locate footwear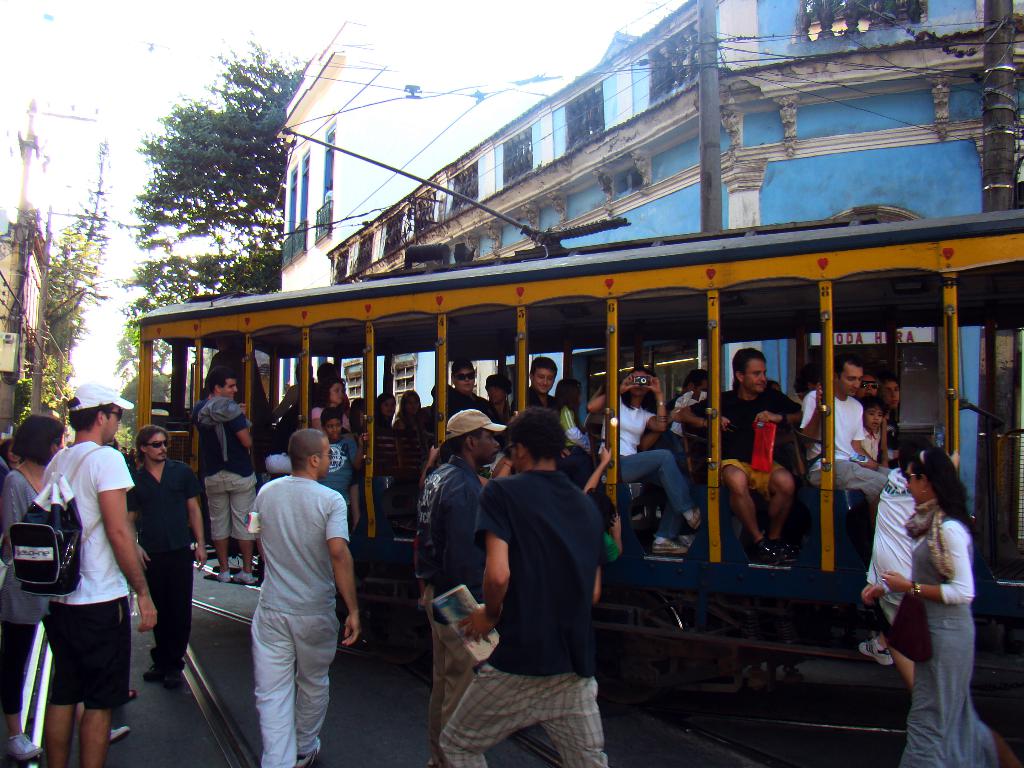
(left=108, top=717, right=136, bottom=748)
